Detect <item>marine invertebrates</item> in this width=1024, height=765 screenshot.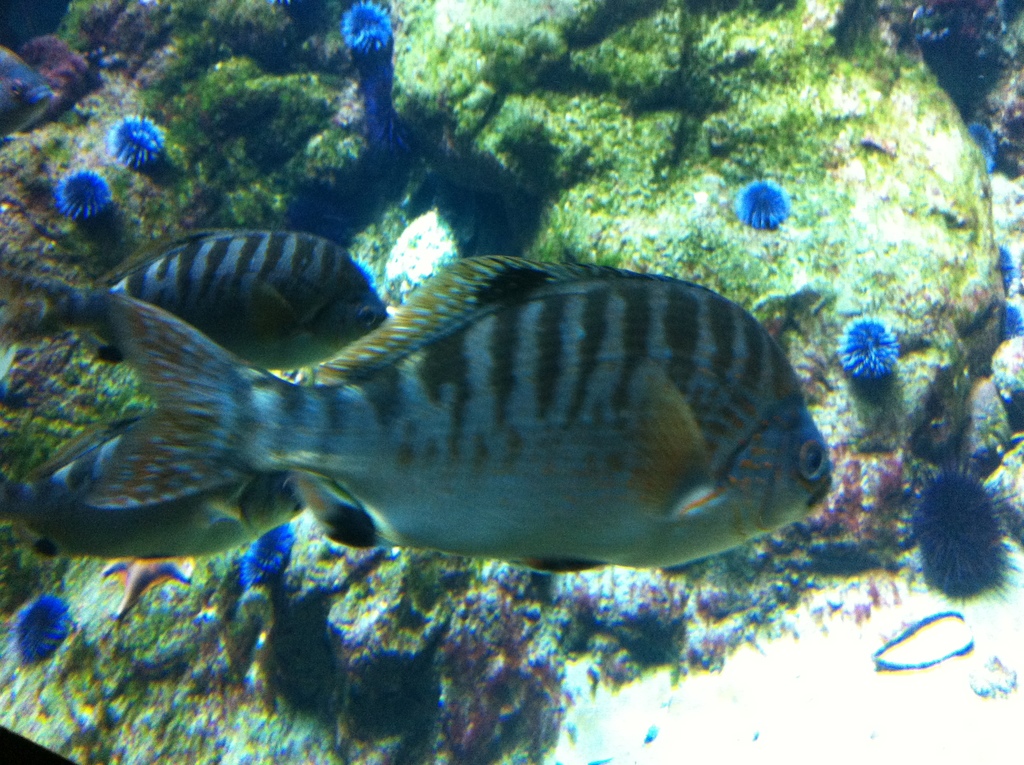
Detection: [x1=56, y1=250, x2=835, y2=577].
